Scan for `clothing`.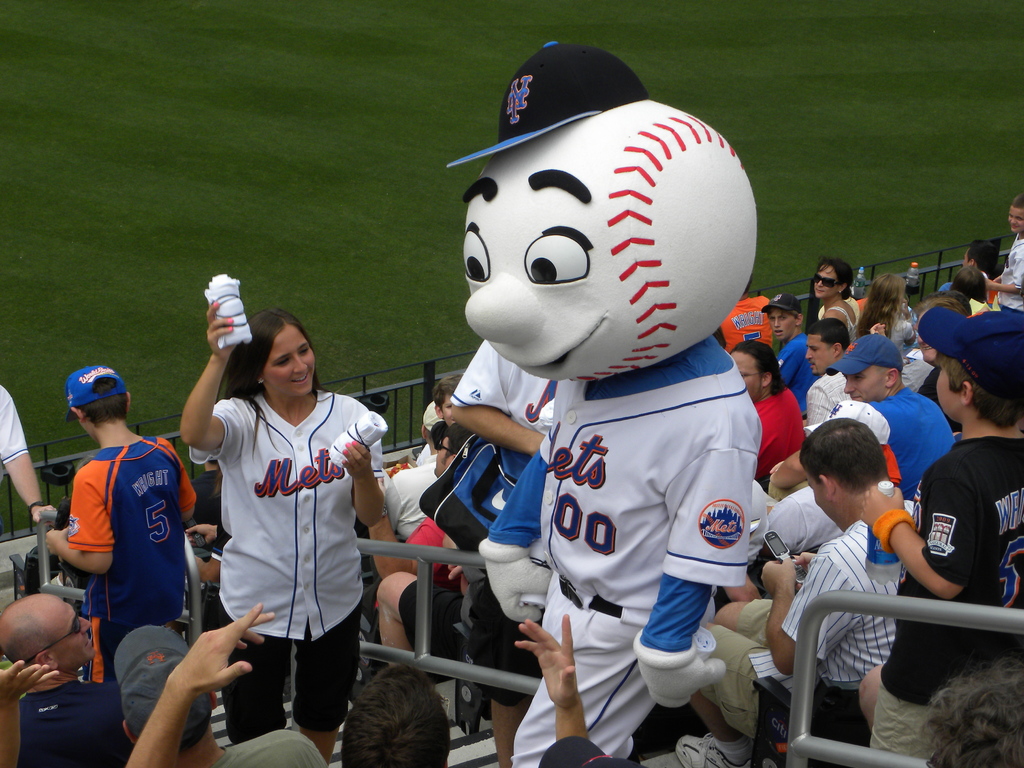
Scan result: locate(66, 436, 193, 683).
